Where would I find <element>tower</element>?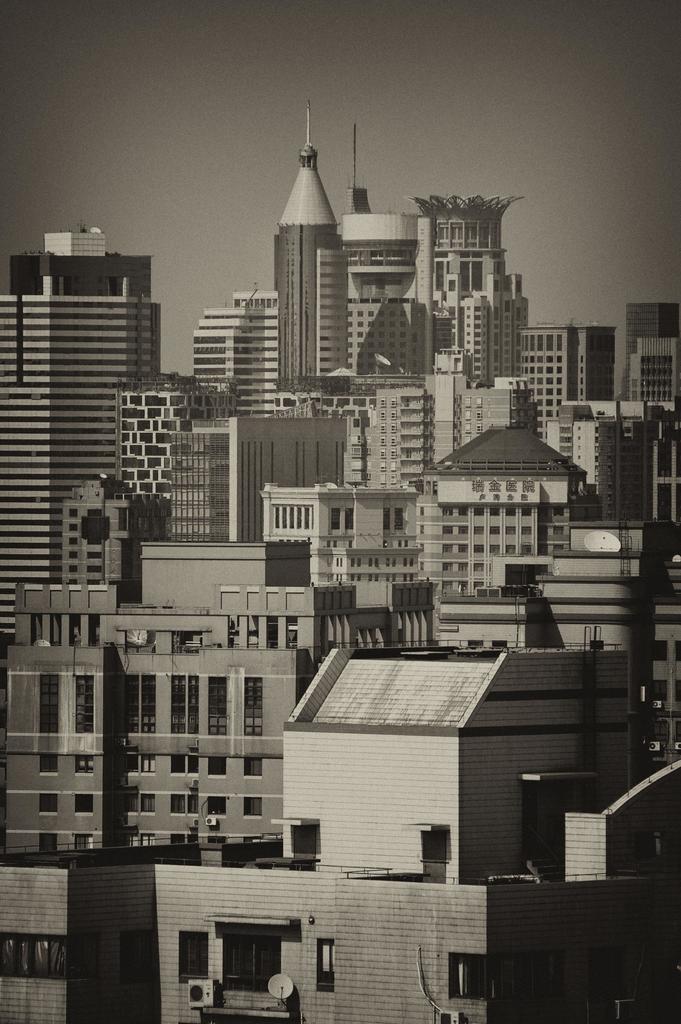
At bbox=[115, 371, 207, 543].
